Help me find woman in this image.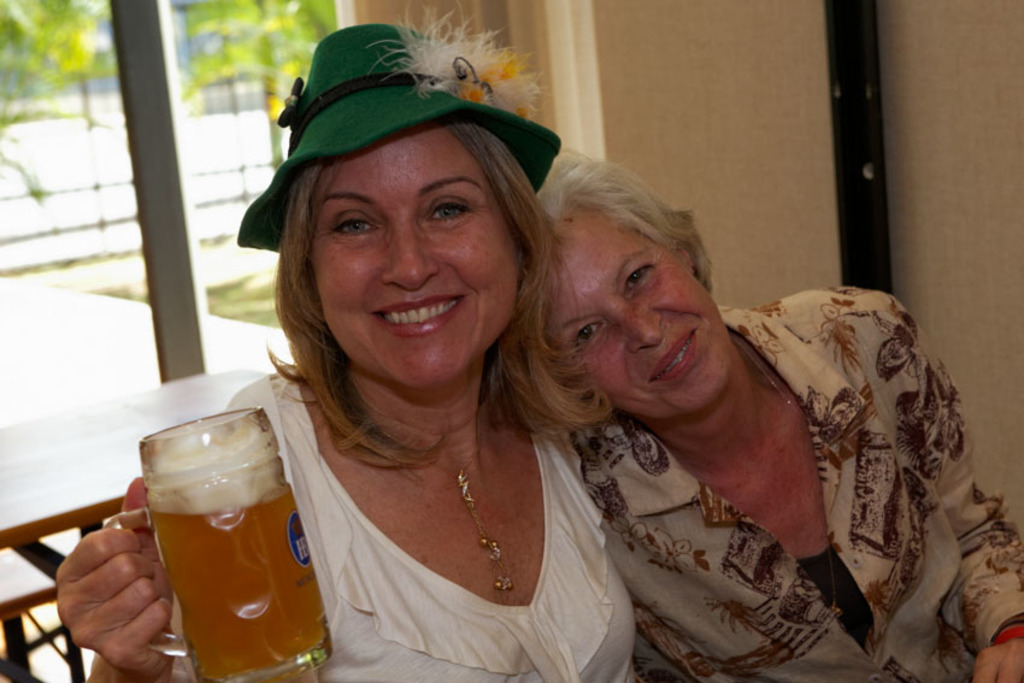
Found it: (x1=535, y1=147, x2=1023, y2=682).
